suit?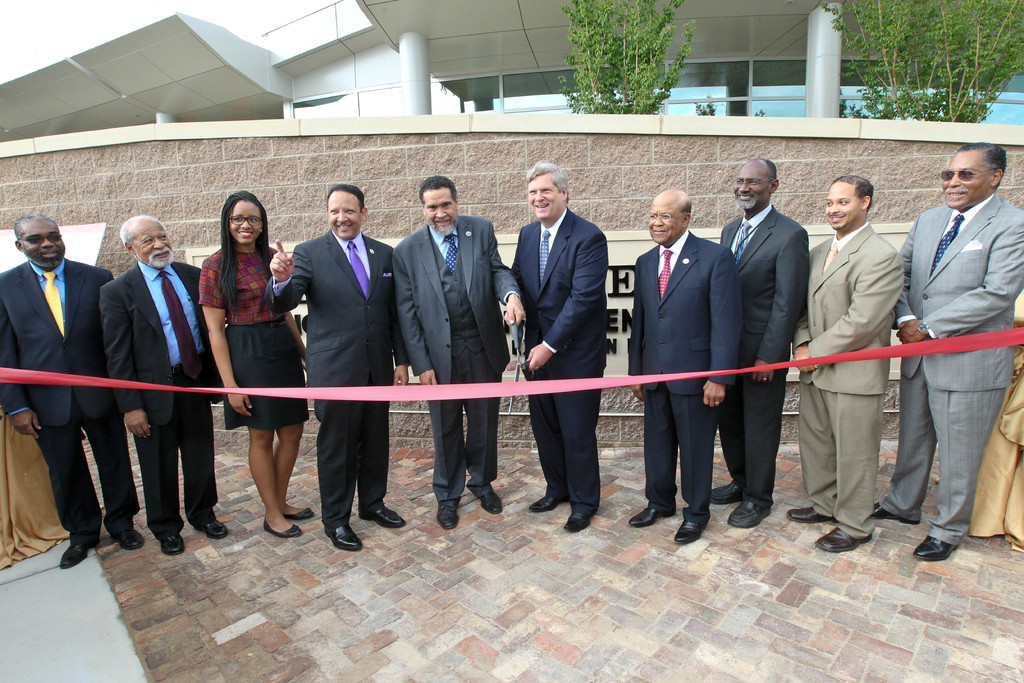
bbox=(0, 259, 142, 540)
